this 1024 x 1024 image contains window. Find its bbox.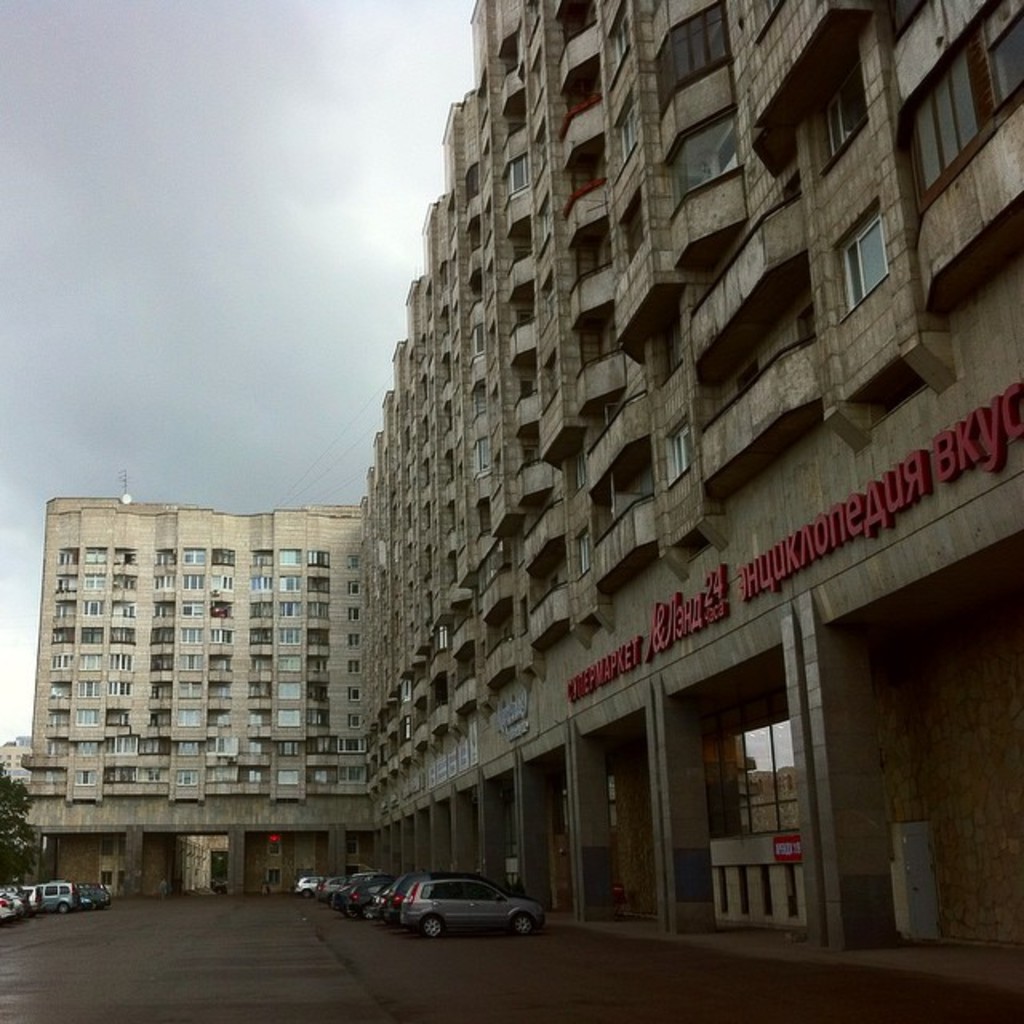
624,112,635,160.
